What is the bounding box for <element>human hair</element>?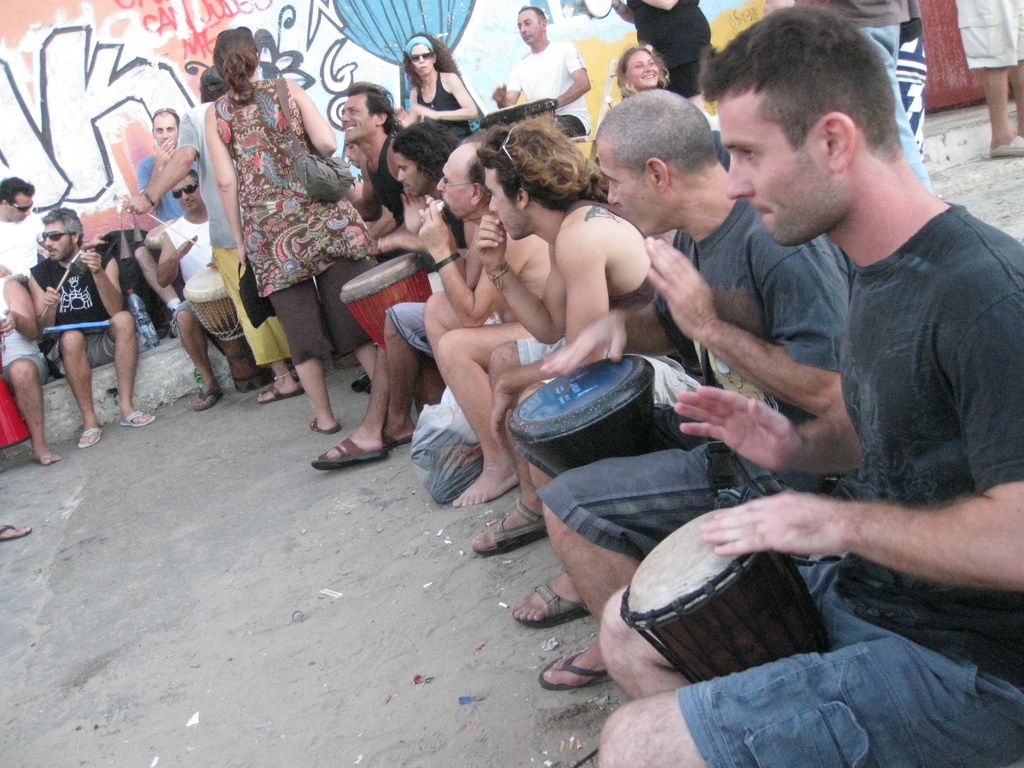
<box>517,4,547,26</box>.
